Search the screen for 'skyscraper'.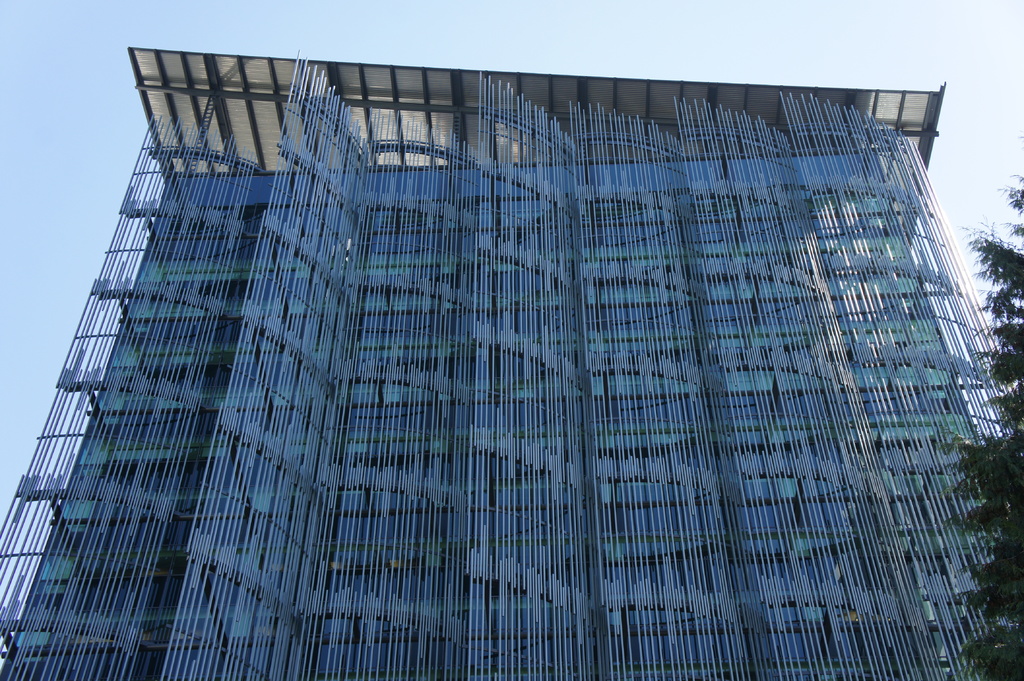
Found at [x1=0, y1=40, x2=1023, y2=680].
